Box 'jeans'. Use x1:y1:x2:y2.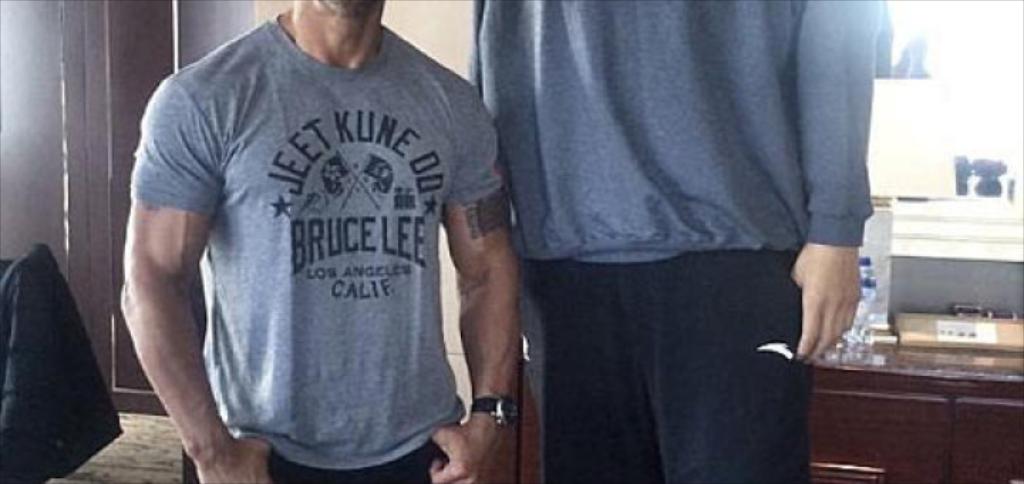
526:222:815:471.
